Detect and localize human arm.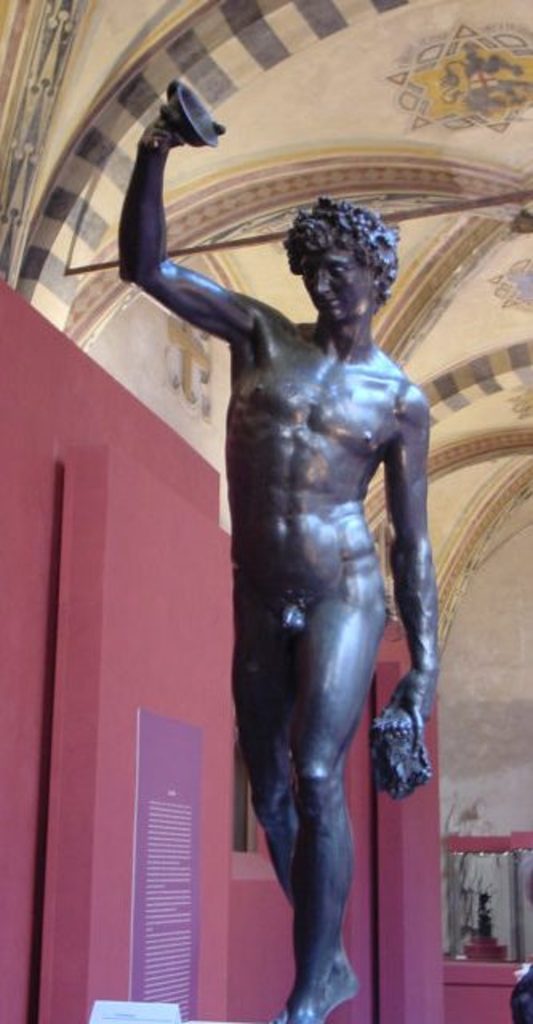
Localized at <box>384,382,429,763</box>.
